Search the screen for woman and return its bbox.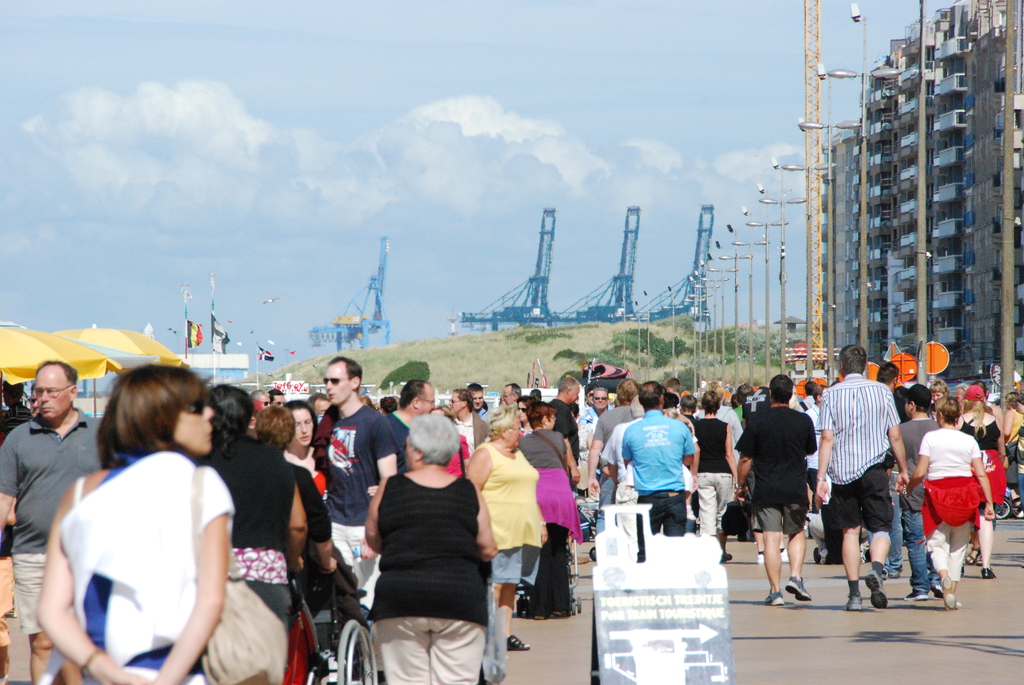
Found: 467:407:551:651.
